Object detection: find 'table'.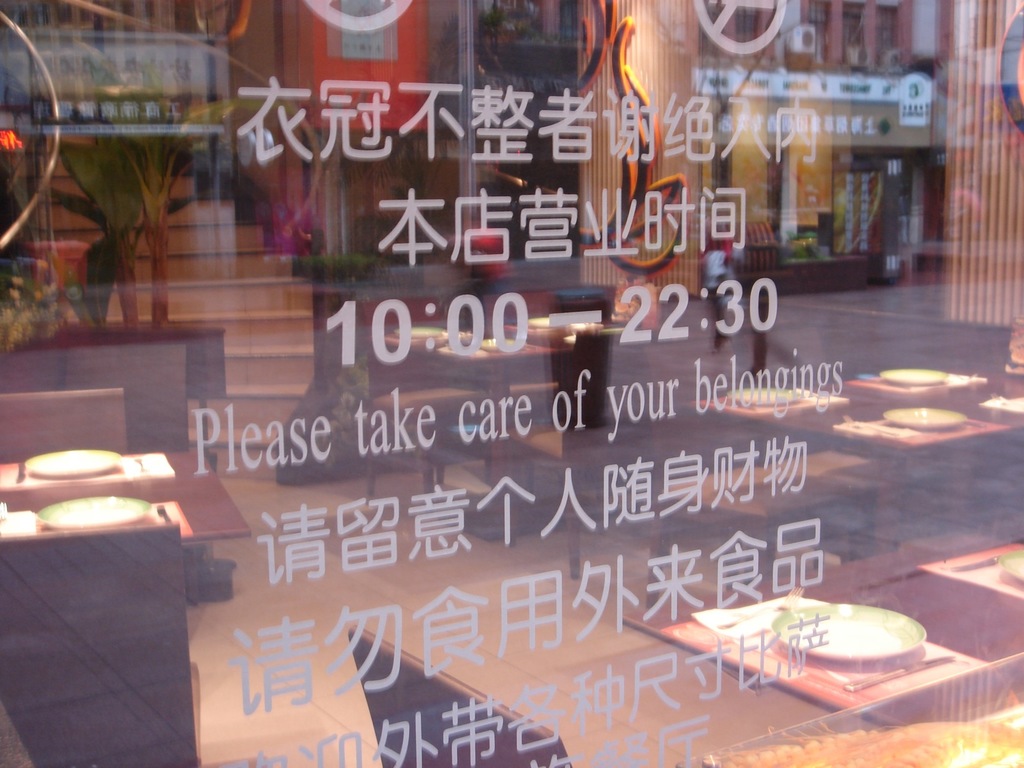
0/450/252/543.
